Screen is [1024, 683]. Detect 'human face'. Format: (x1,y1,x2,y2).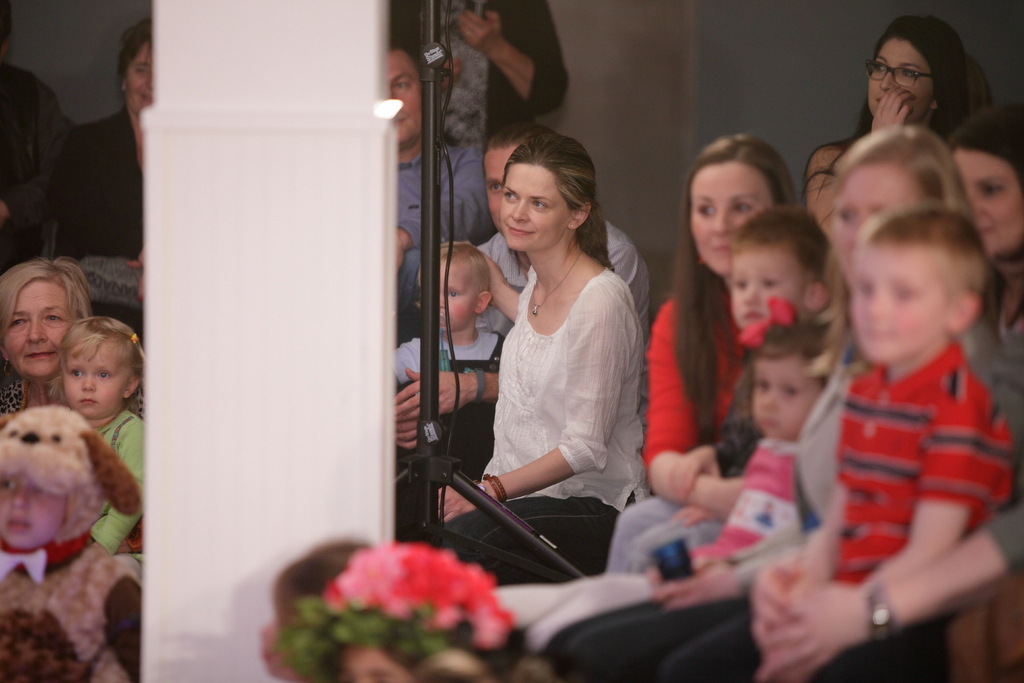
(422,259,474,329).
